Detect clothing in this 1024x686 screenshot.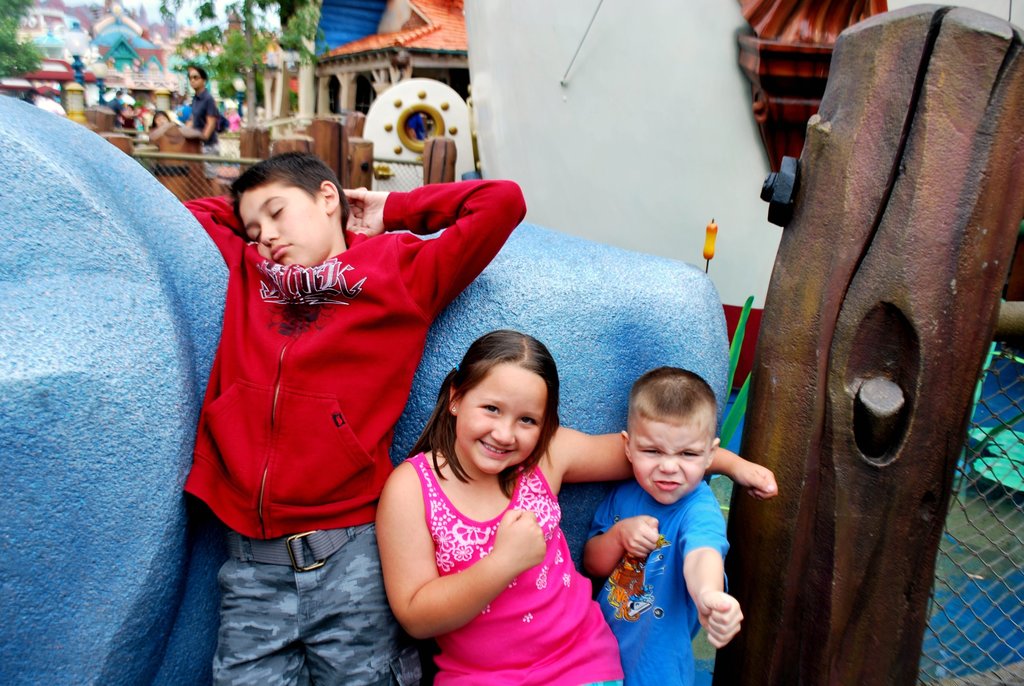
Detection: rect(179, 170, 525, 685).
